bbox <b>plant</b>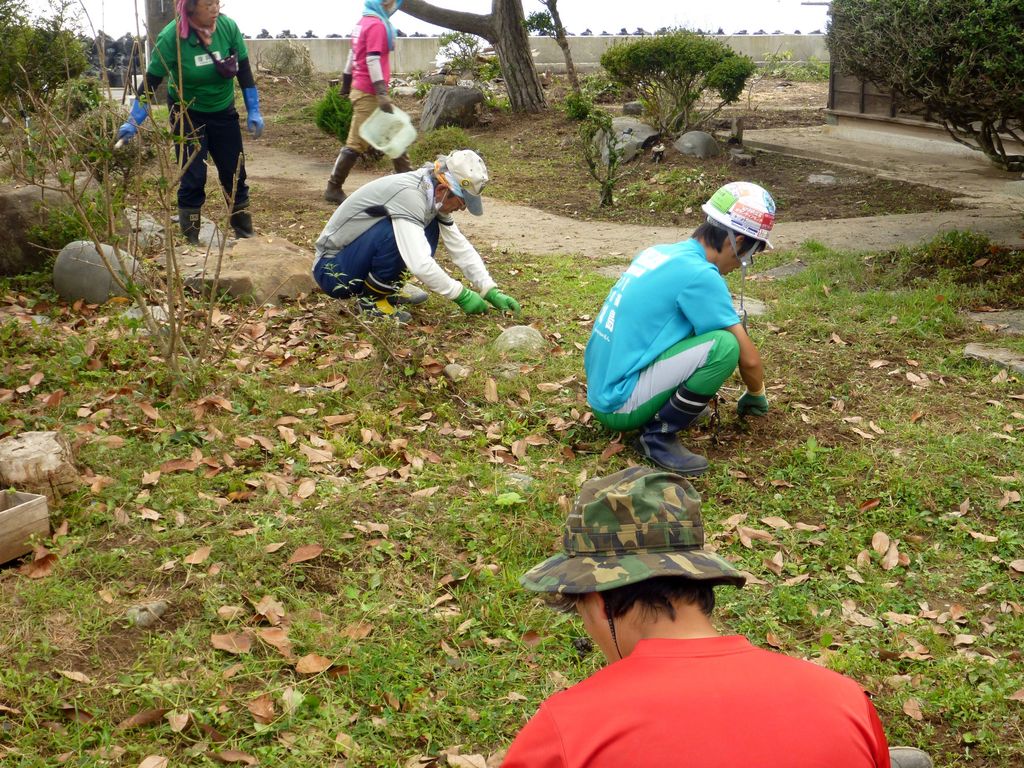
721,237,998,348
